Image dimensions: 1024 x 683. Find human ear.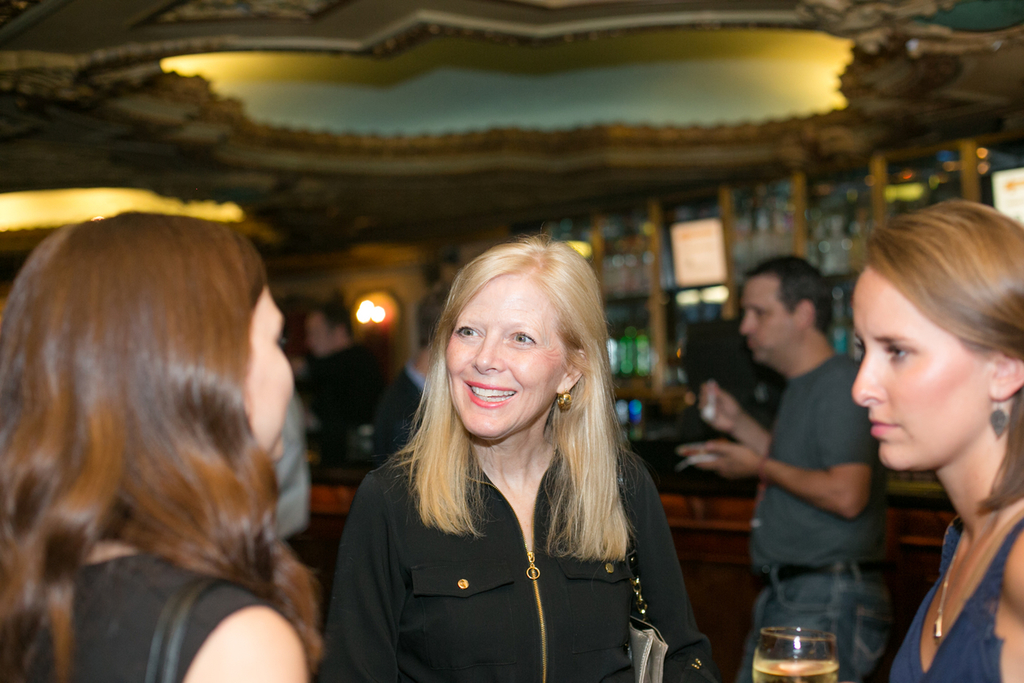
[988, 353, 1021, 400].
